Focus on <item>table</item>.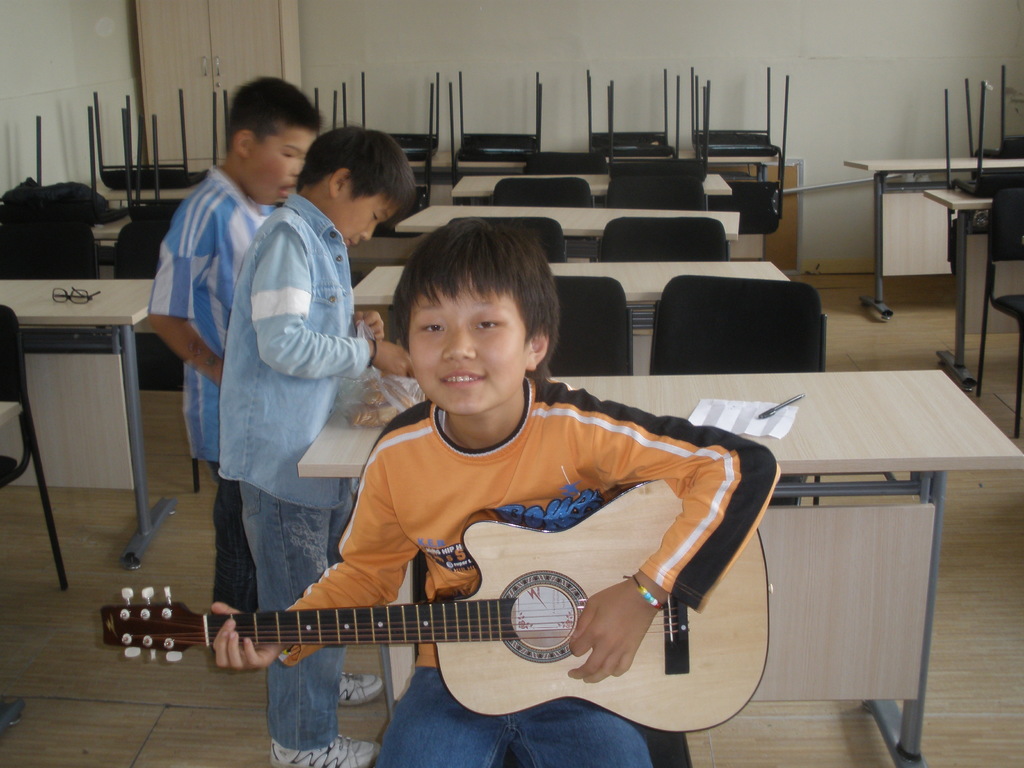
Focused at pyautogui.locateOnScreen(566, 344, 998, 767).
